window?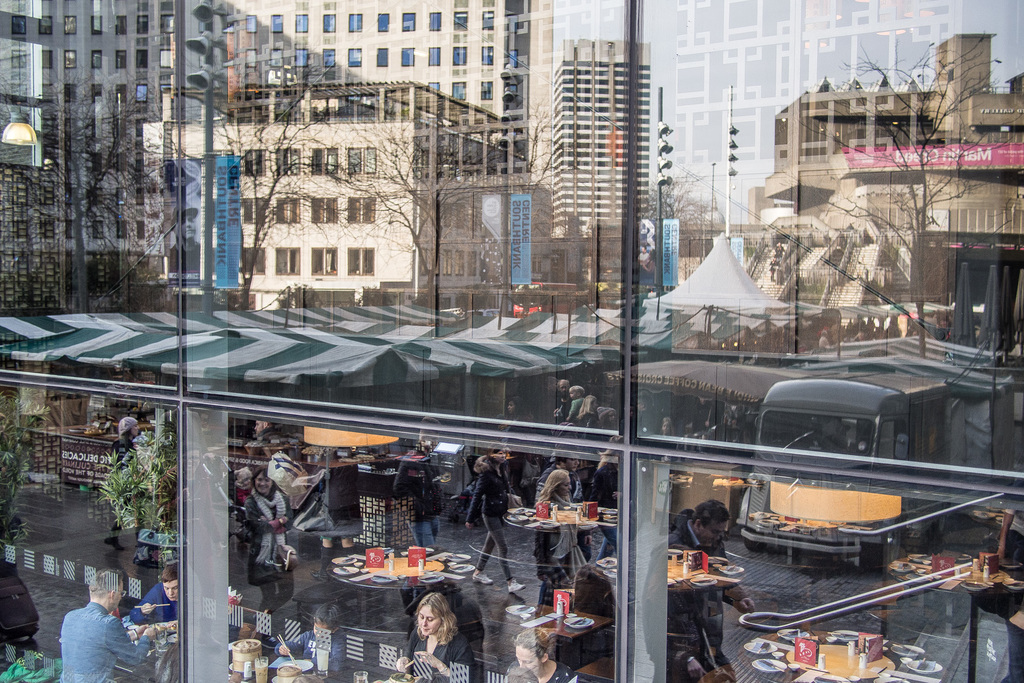
<region>292, 51, 313, 65</region>
